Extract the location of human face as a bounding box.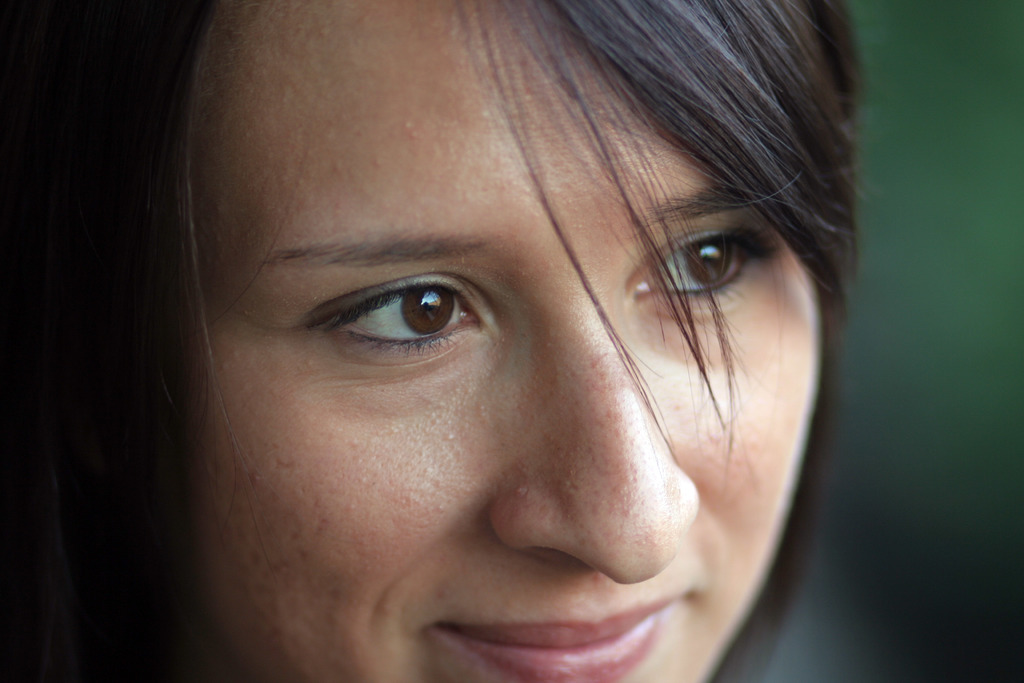
locate(183, 0, 821, 680).
